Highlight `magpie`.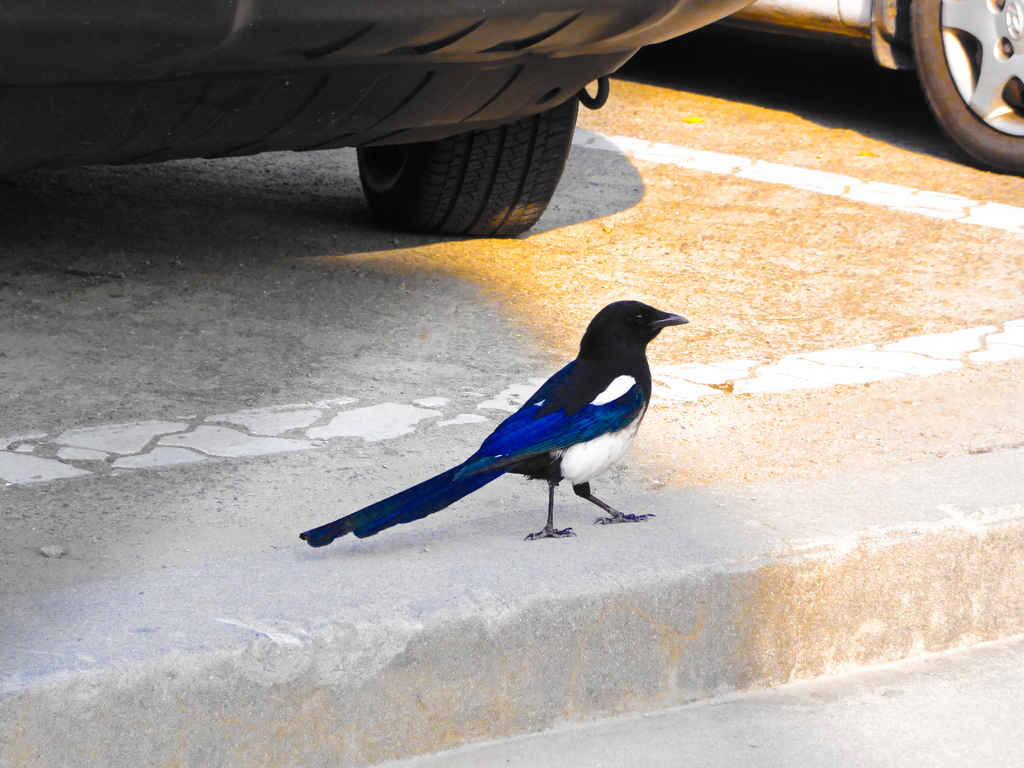
Highlighted region: [297, 296, 687, 553].
